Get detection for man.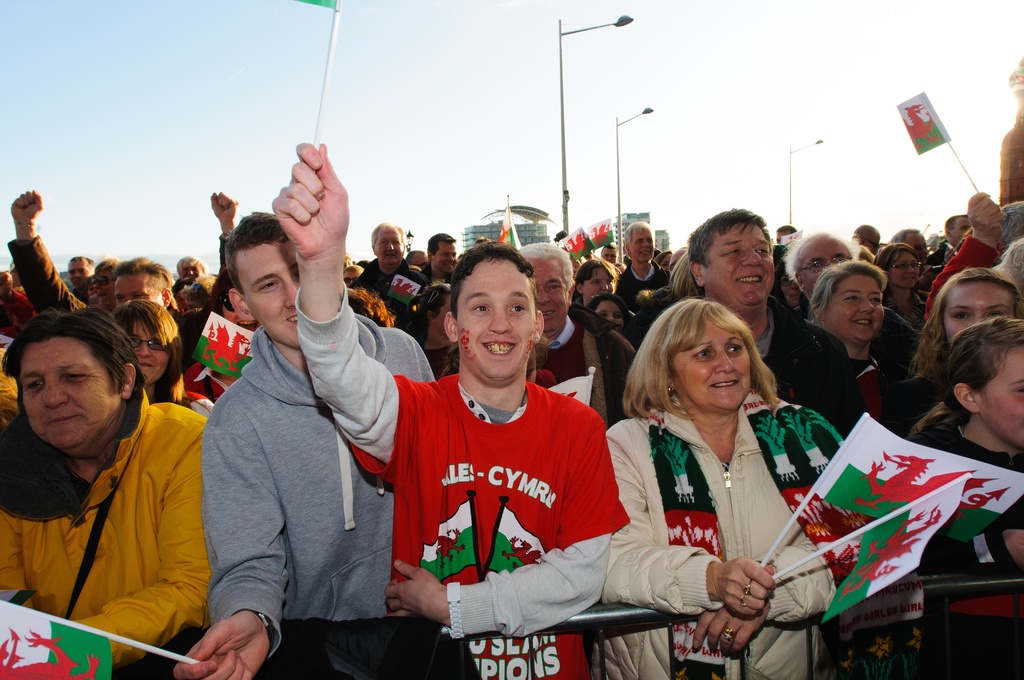
Detection: select_region(5, 188, 243, 375).
